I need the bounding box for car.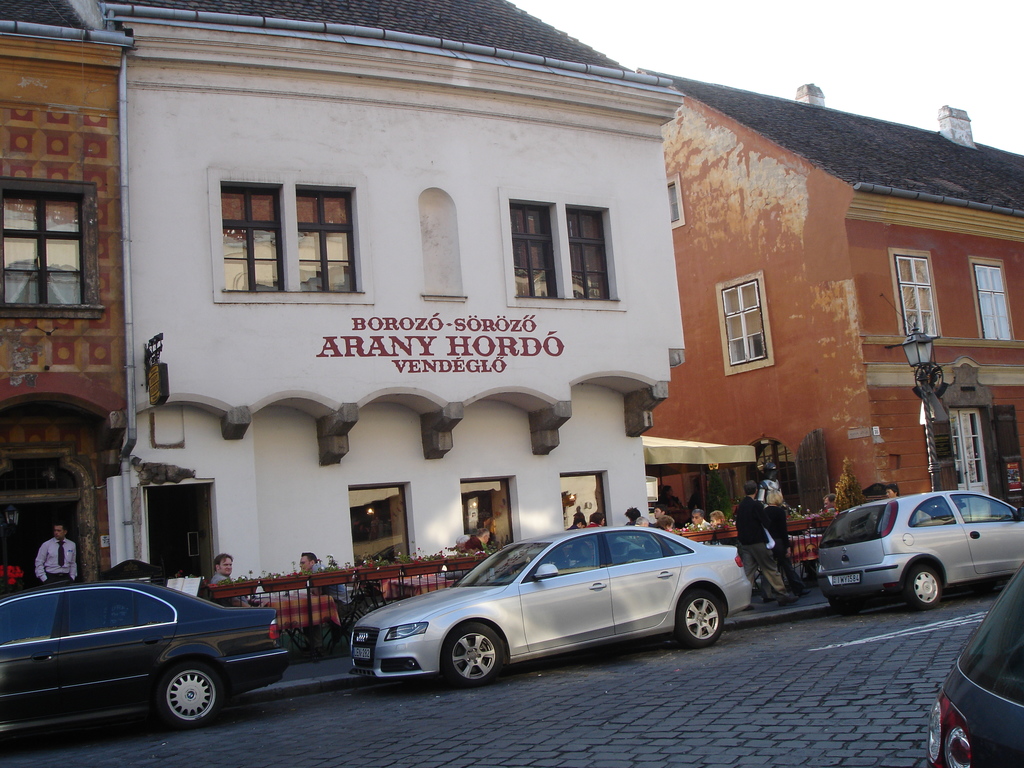
Here it is: 925,577,1023,767.
